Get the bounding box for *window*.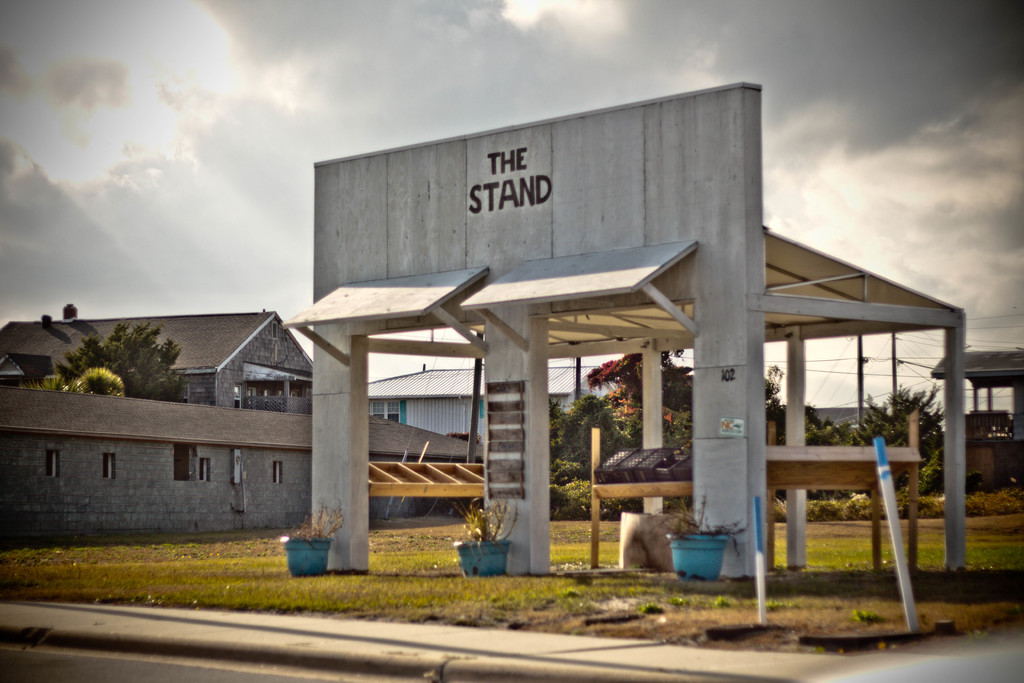
(x1=232, y1=383, x2=242, y2=408).
